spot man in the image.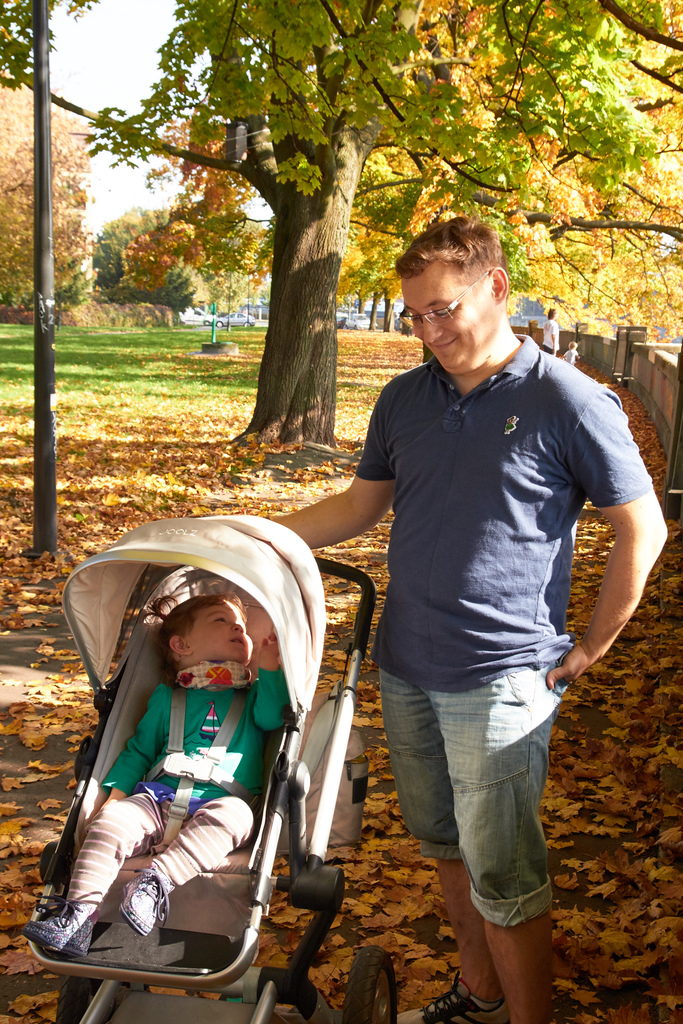
man found at 303/228/646/1009.
